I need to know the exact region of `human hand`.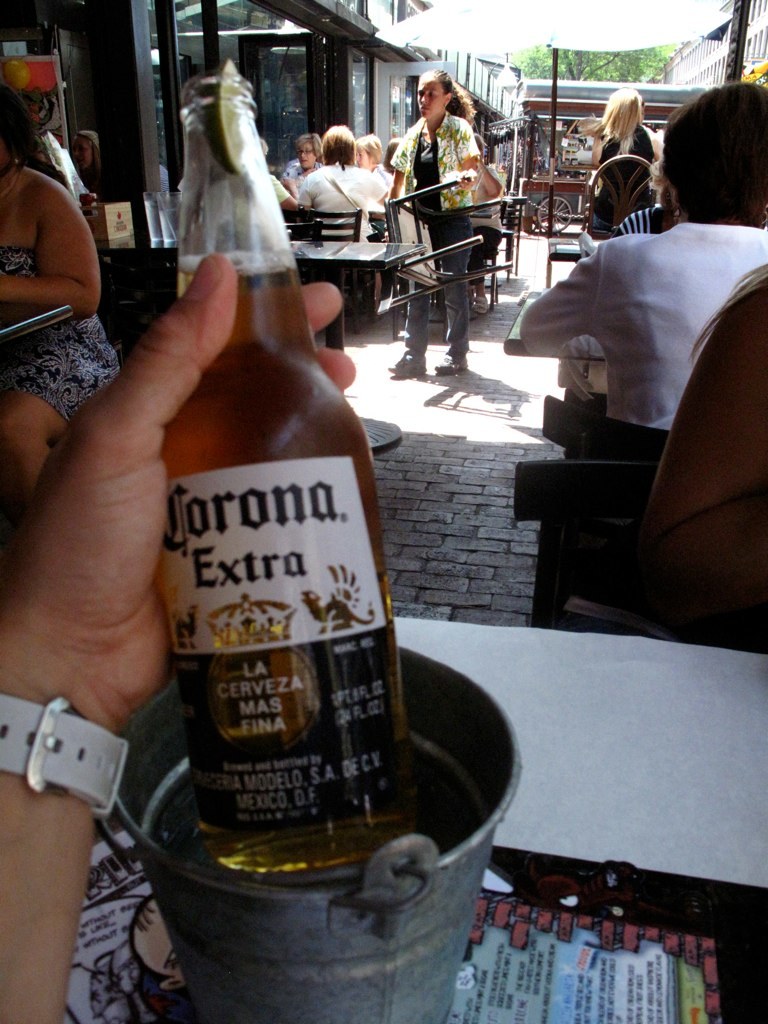
Region: box(282, 175, 293, 190).
